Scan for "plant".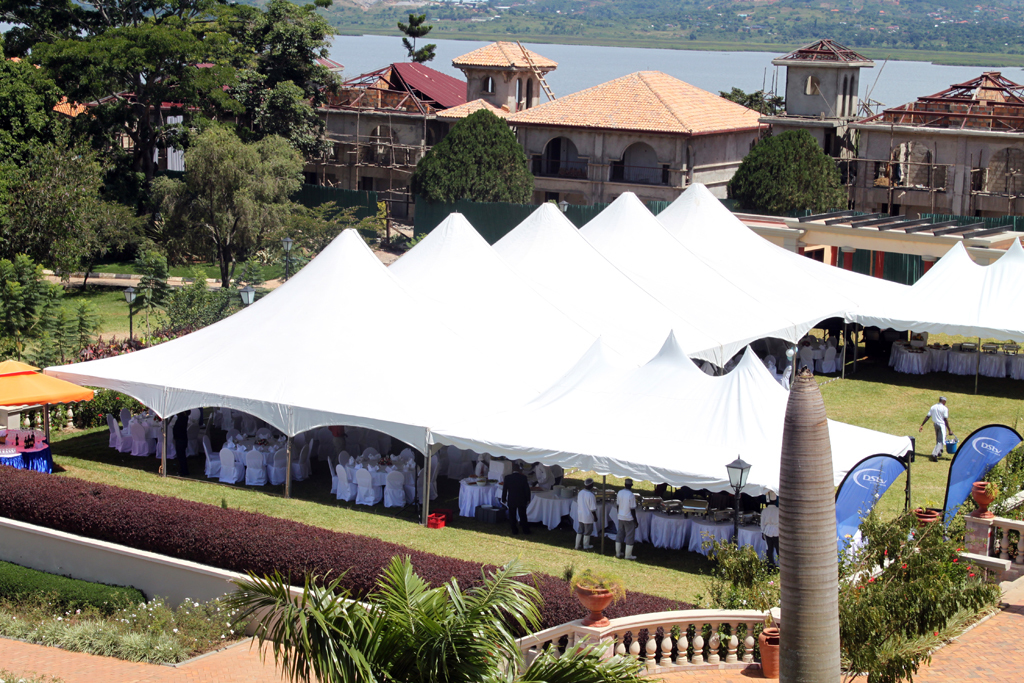
Scan result: (977,446,1023,513).
